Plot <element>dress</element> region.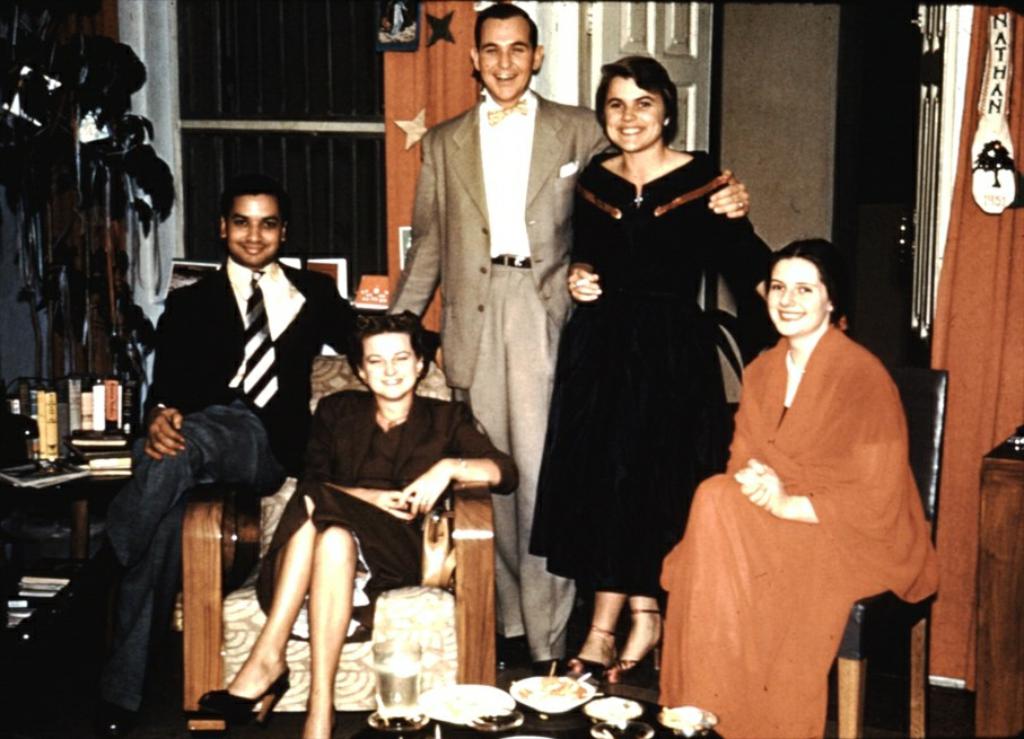
Plotted at <box>254,388,513,641</box>.
